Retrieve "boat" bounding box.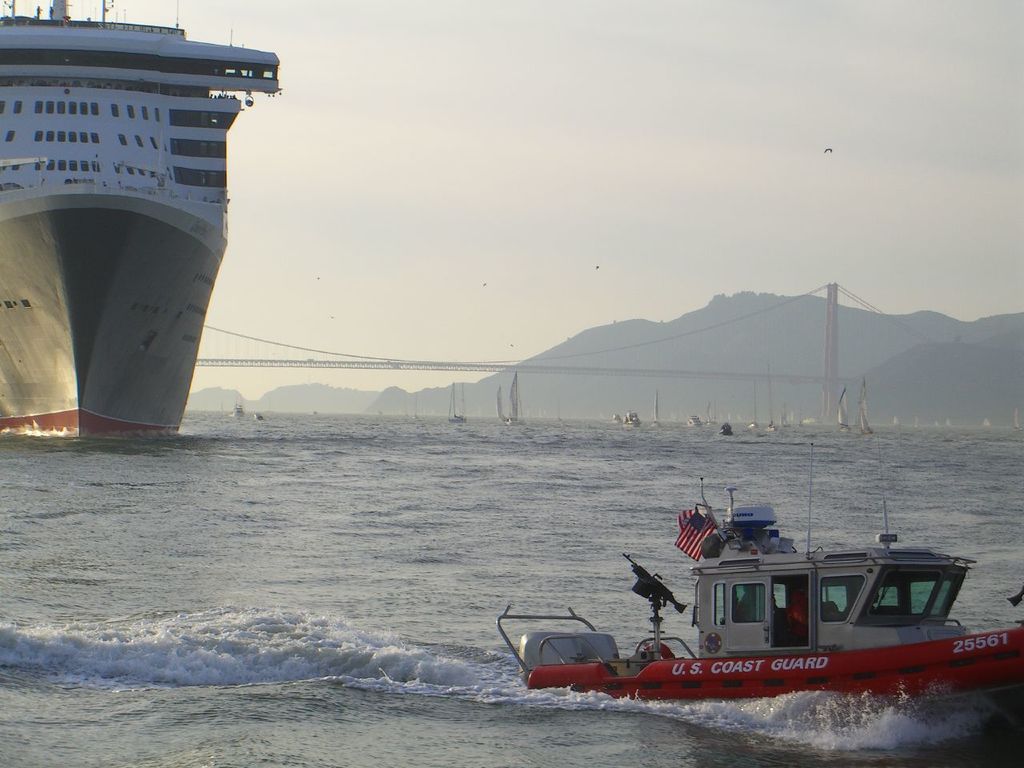
Bounding box: region(499, 374, 521, 426).
